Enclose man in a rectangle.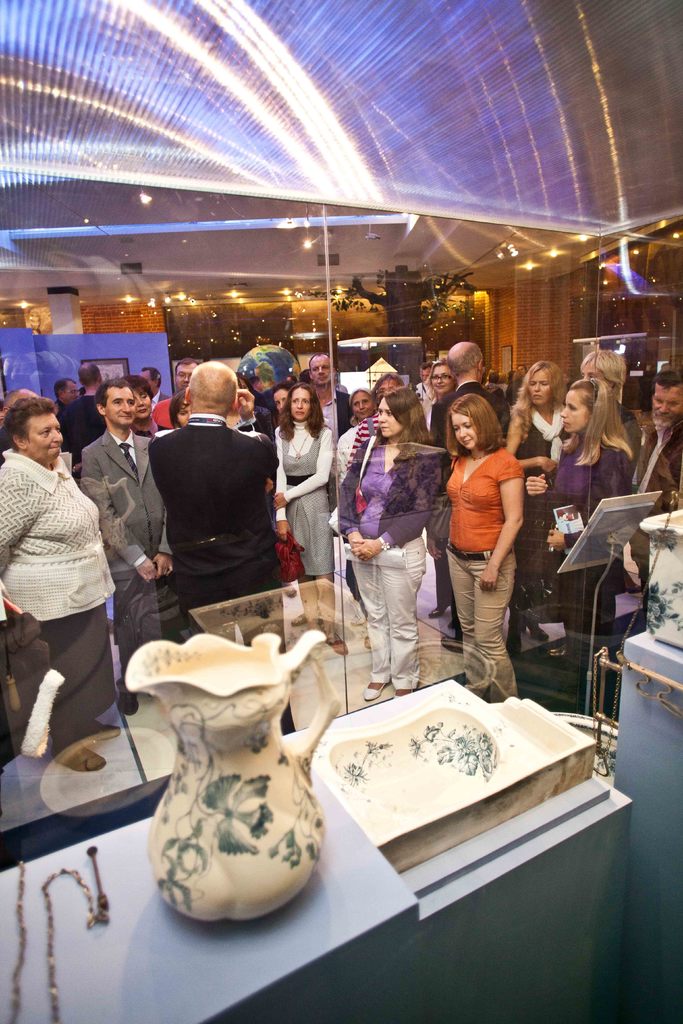
locate(57, 362, 108, 465).
